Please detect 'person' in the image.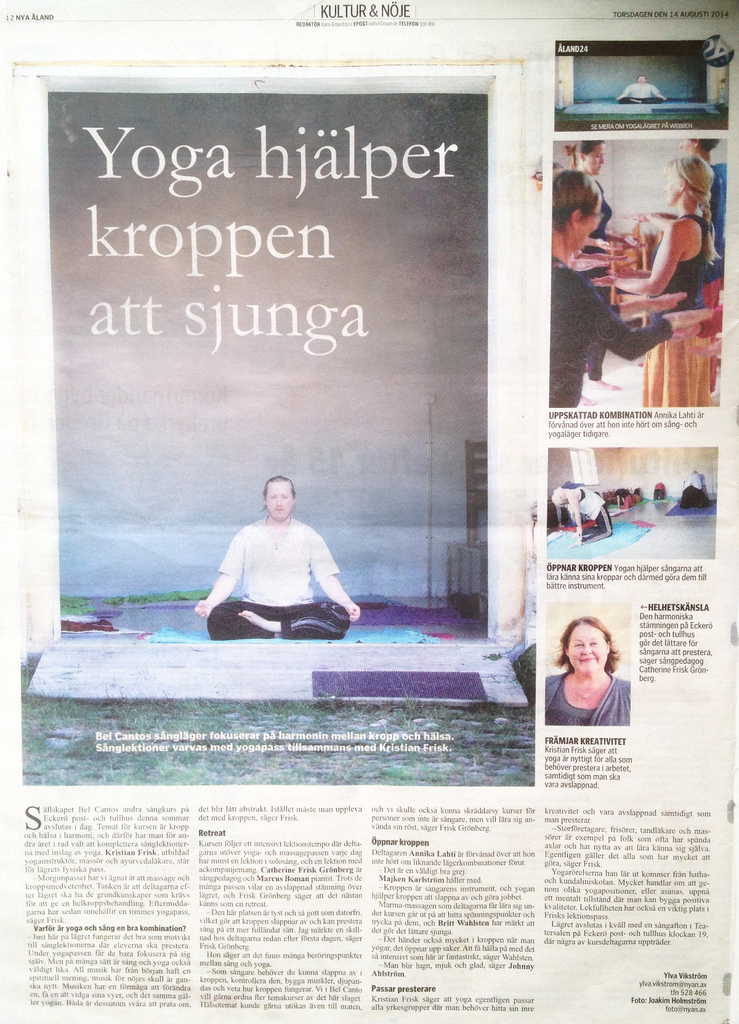
locate(194, 476, 358, 638).
